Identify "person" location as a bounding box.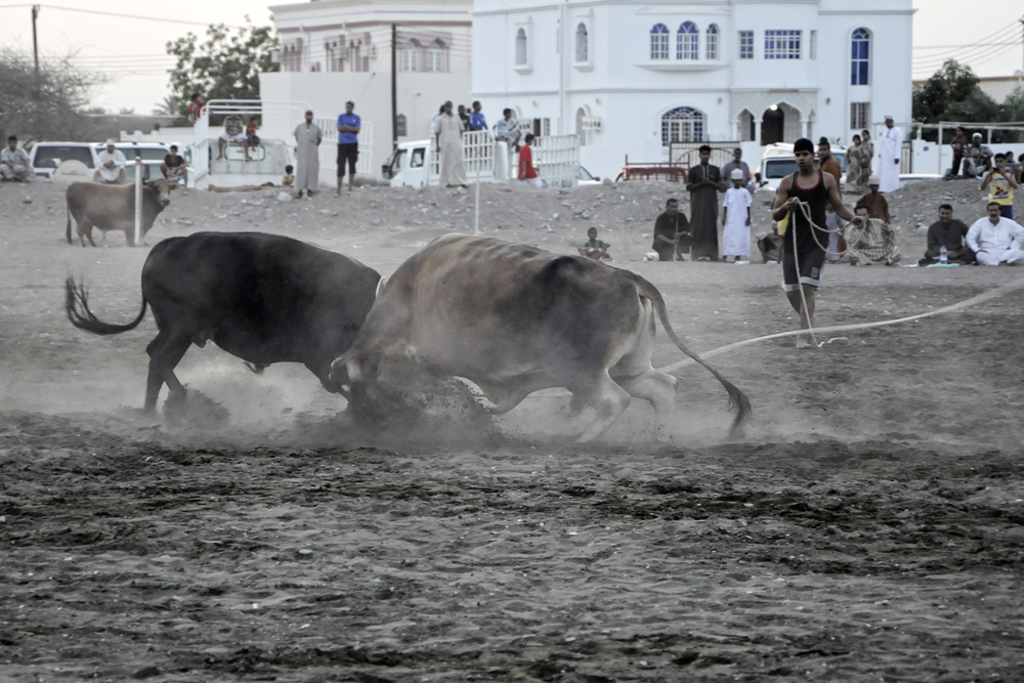
966/203/1023/266.
